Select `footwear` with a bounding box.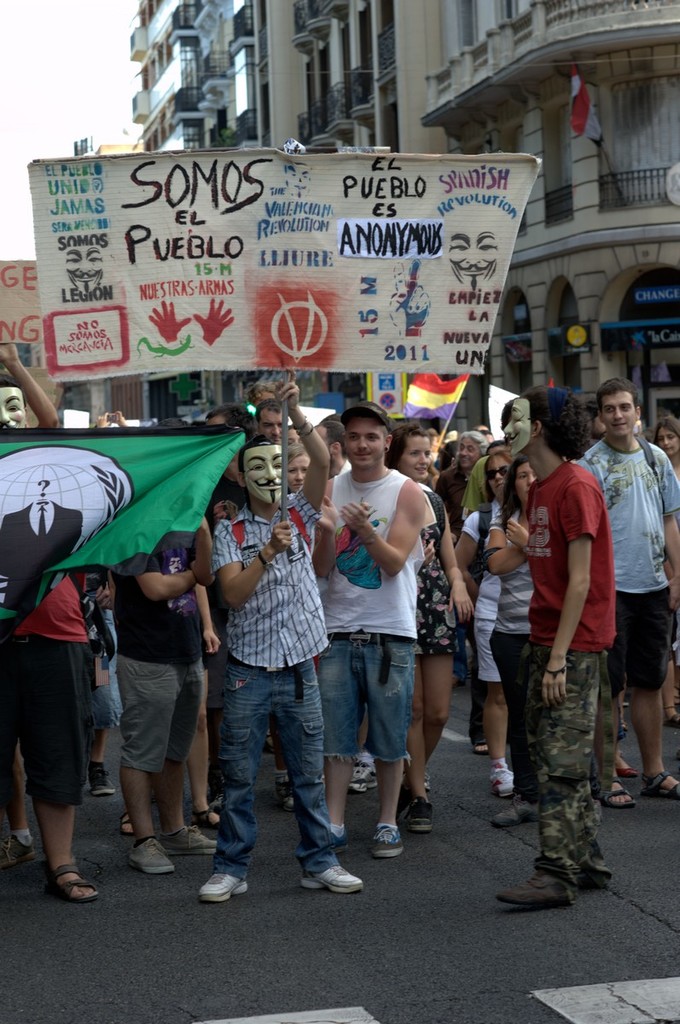
bbox(407, 798, 435, 831).
